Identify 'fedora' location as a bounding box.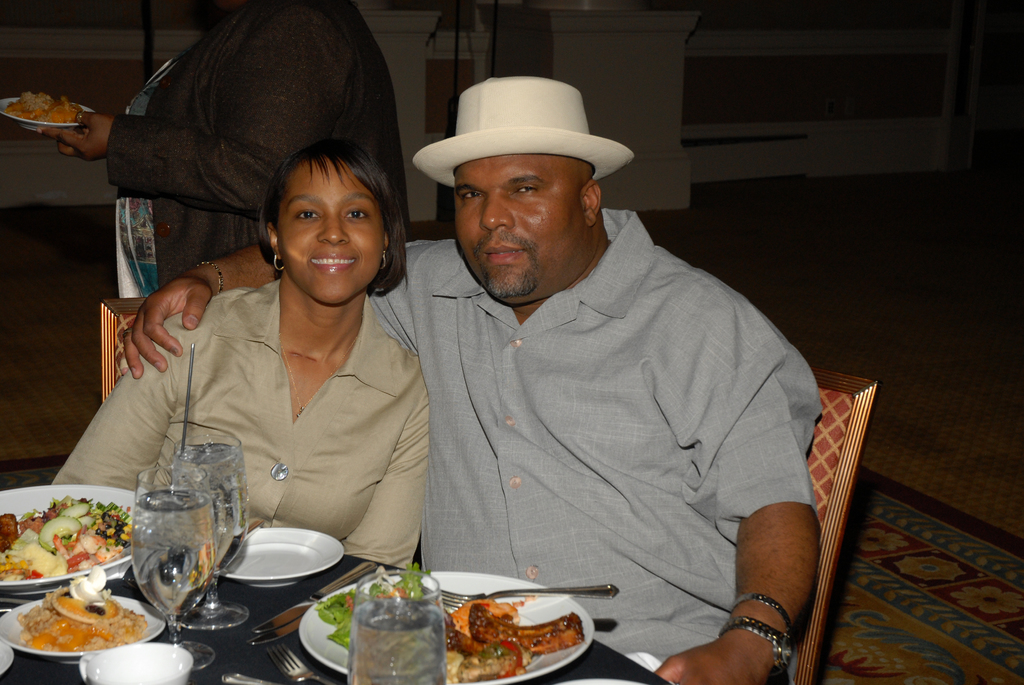
{"x1": 408, "y1": 76, "x2": 631, "y2": 190}.
